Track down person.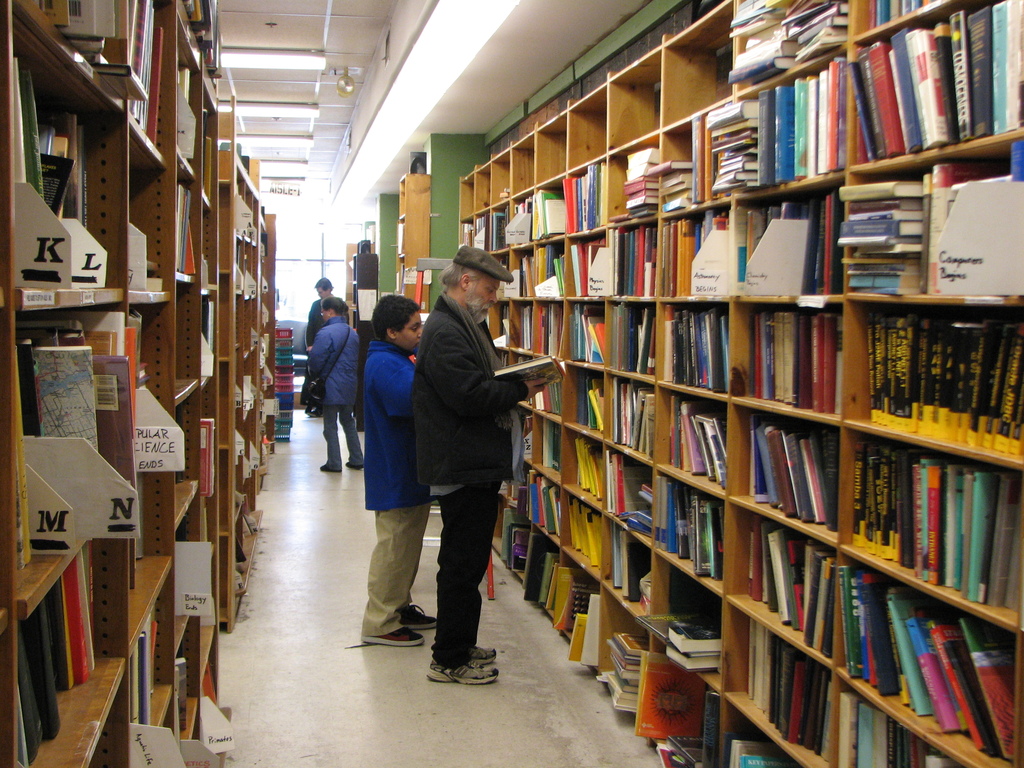
Tracked to bbox=[404, 244, 563, 683].
